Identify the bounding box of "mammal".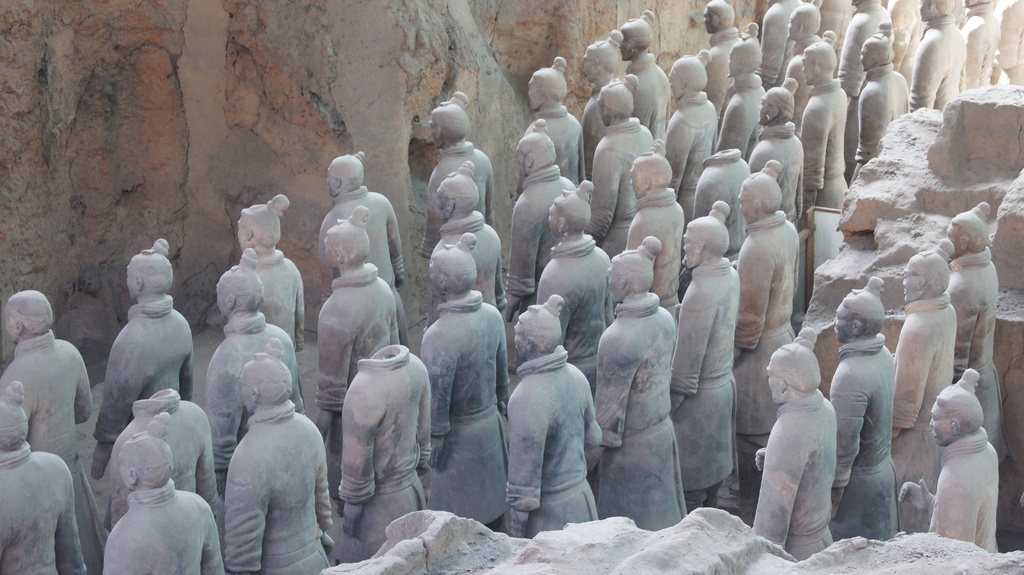
716, 19, 768, 152.
